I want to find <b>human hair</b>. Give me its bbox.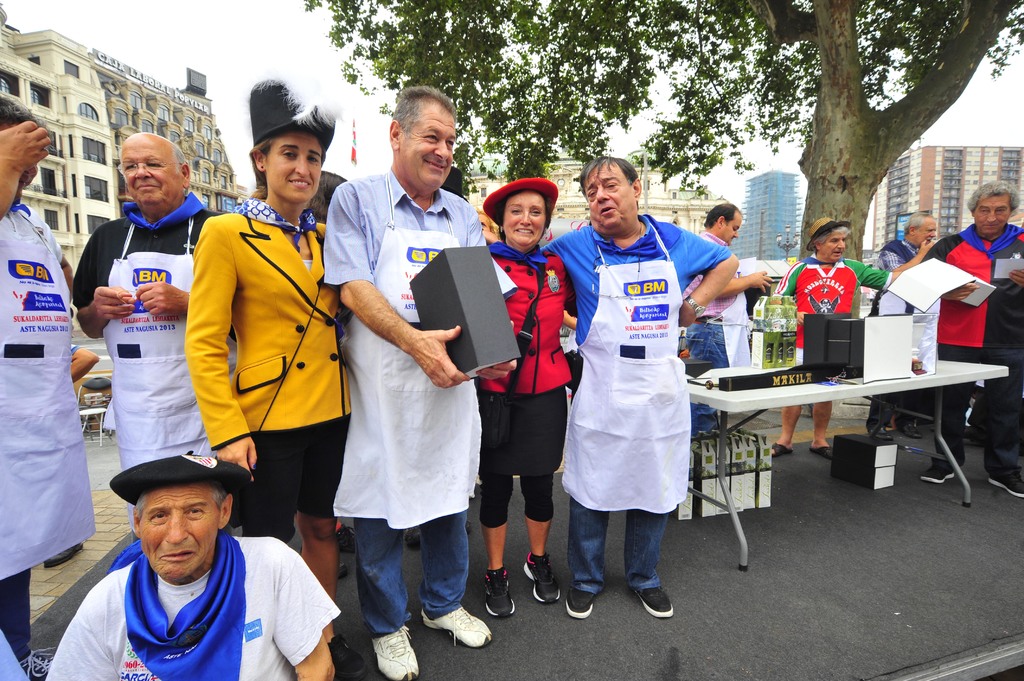
bbox=(117, 142, 186, 193).
